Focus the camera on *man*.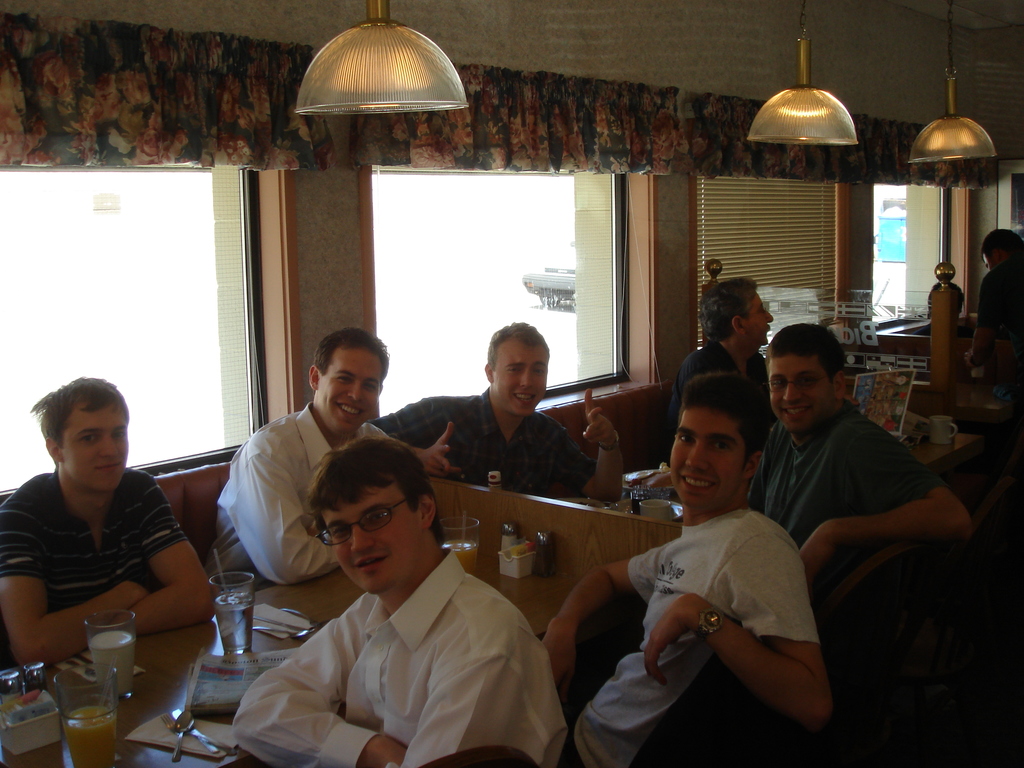
Focus region: region(366, 321, 620, 502).
